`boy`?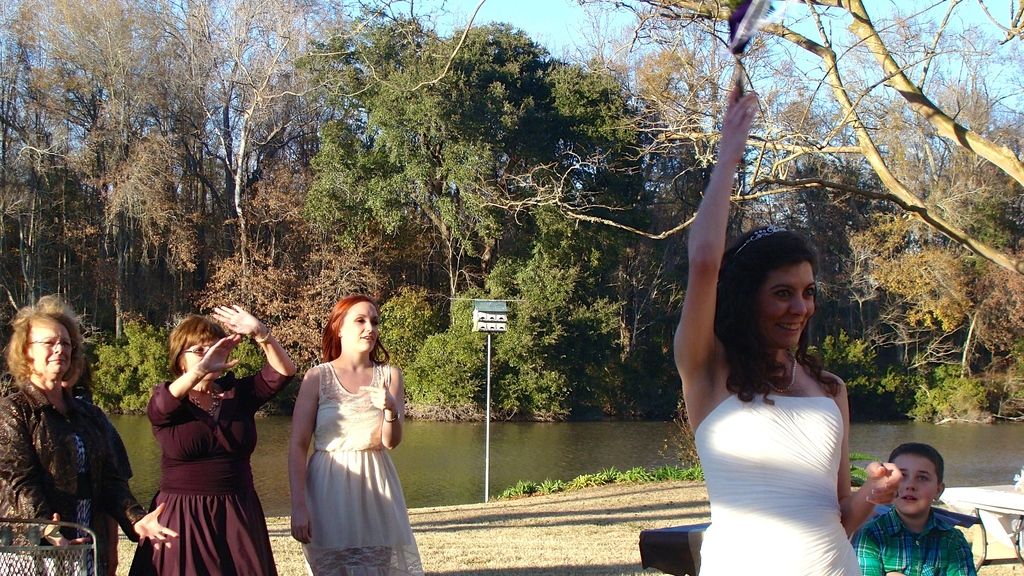
l=854, t=442, r=979, b=575
